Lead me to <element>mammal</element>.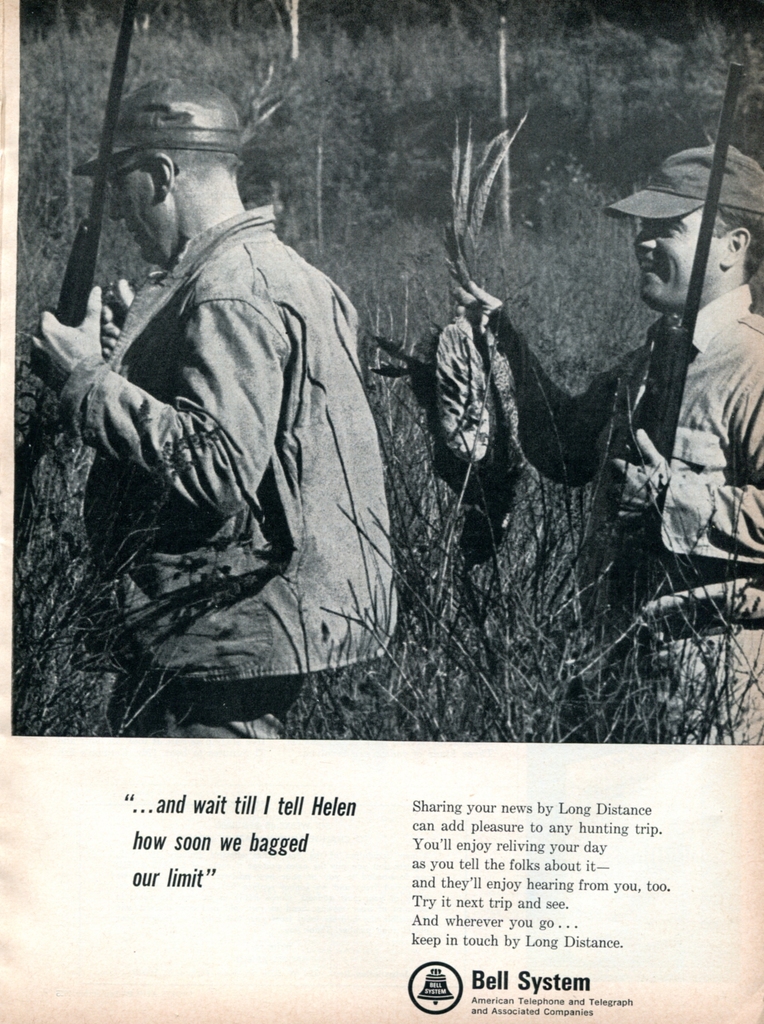
Lead to 453, 141, 763, 755.
